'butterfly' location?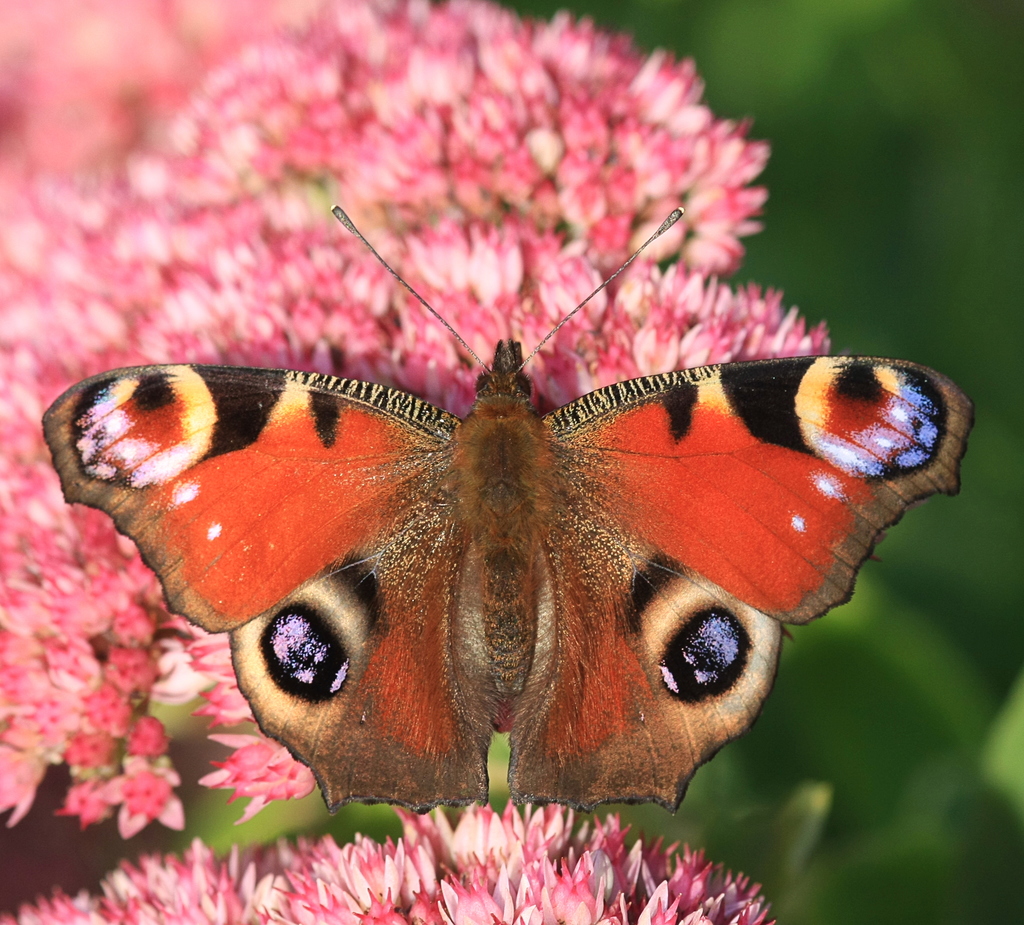
crop(51, 170, 989, 842)
